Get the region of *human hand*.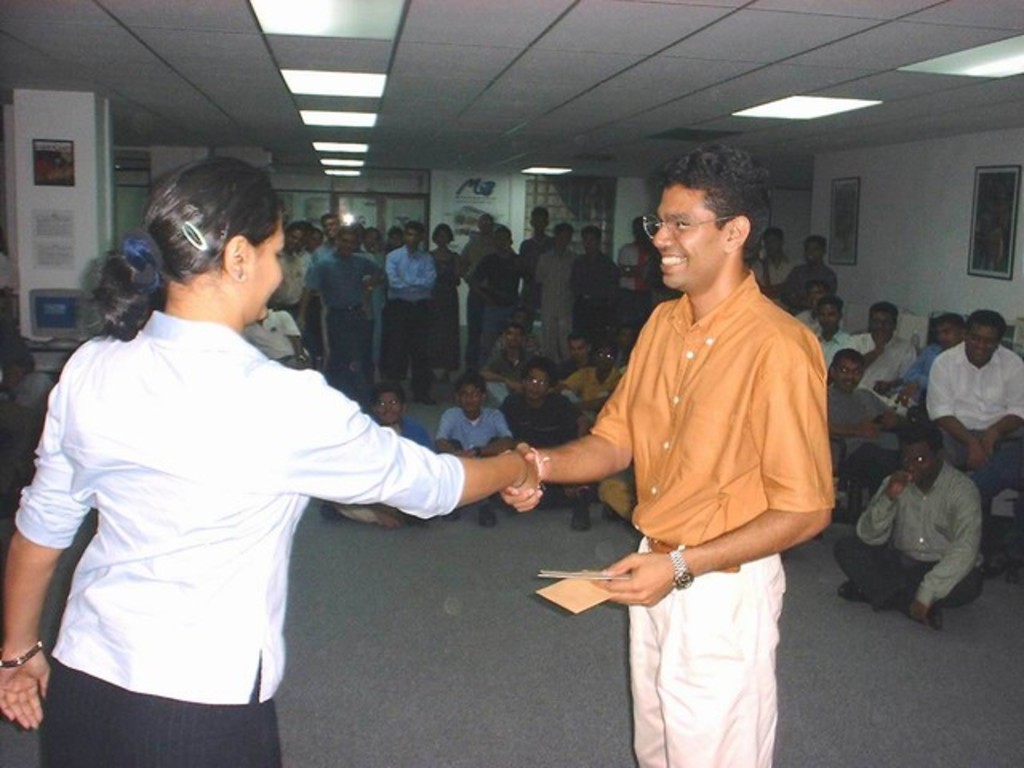
BBox(906, 597, 931, 627).
